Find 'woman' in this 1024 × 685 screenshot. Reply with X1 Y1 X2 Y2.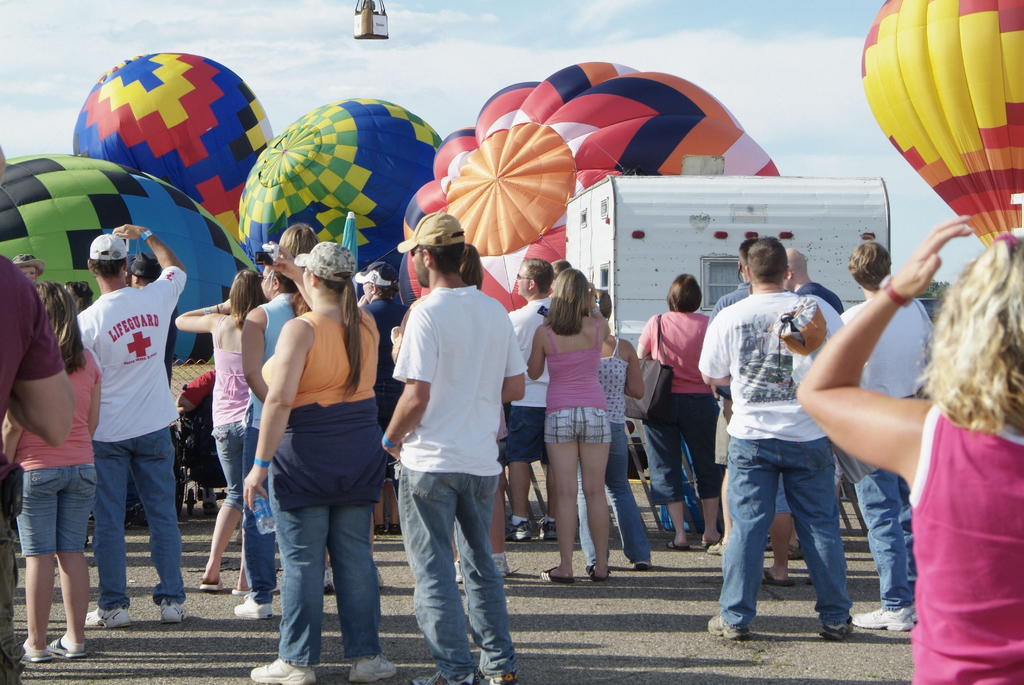
801 213 1023 684.
